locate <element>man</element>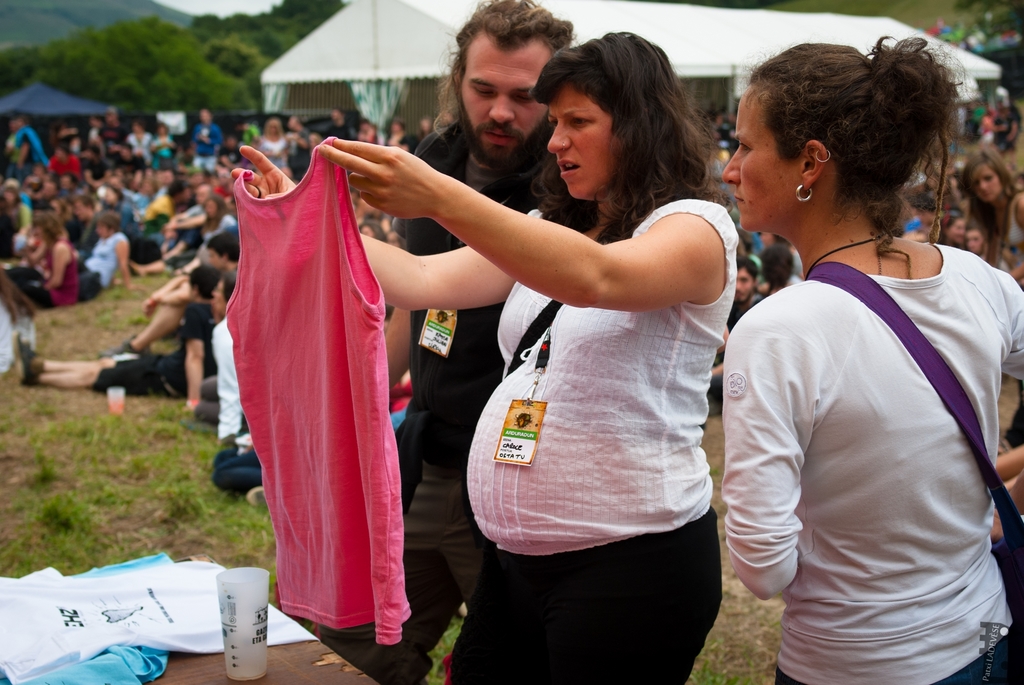
72/193/102/270
